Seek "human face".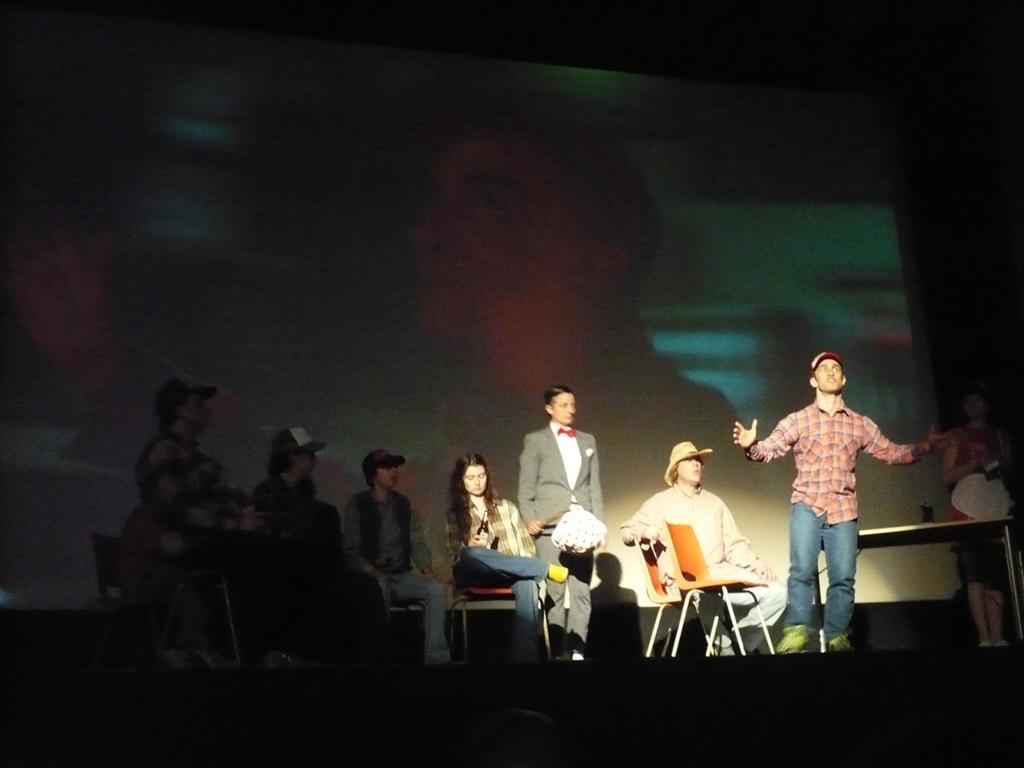
<bbox>674, 458, 701, 486</bbox>.
